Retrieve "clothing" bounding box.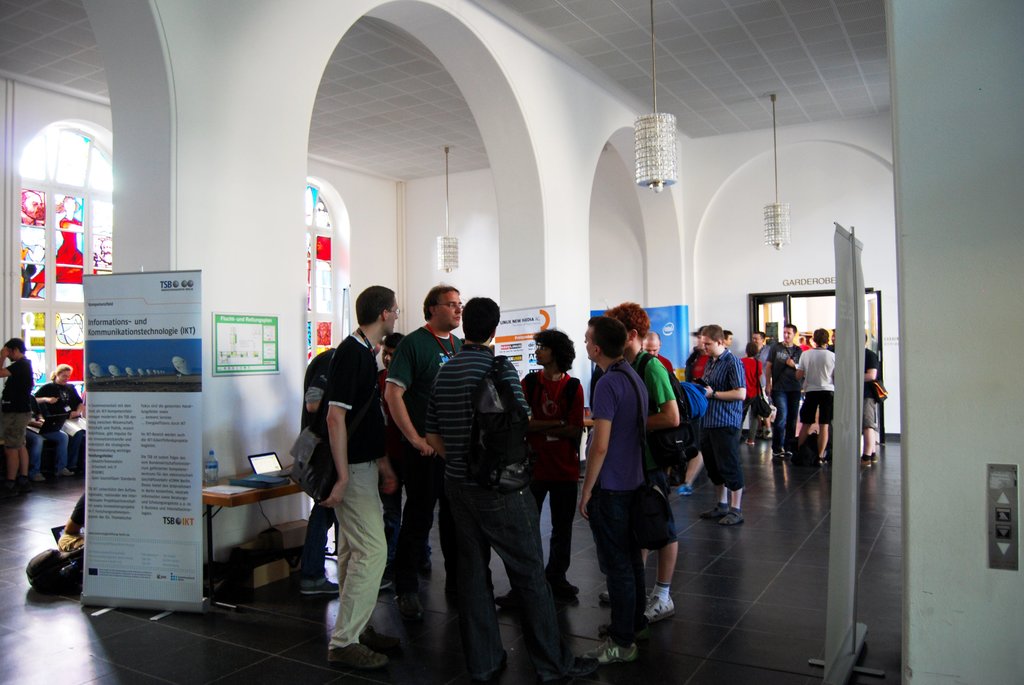
Bounding box: (2, 359, 35, 446).
